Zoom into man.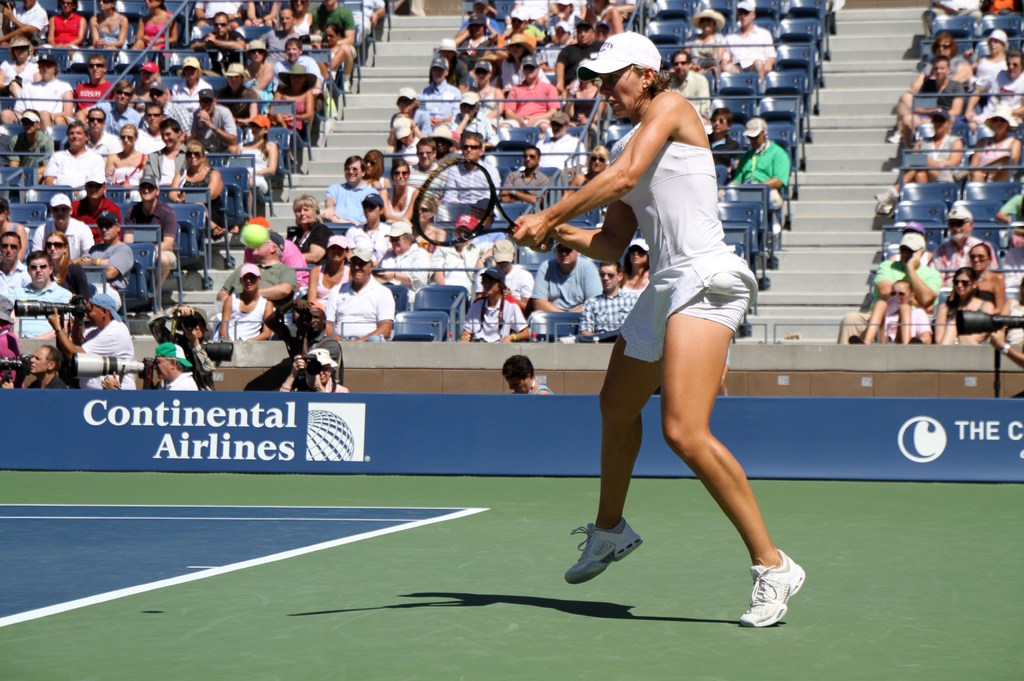
Zoom target: detection(96, 343, 200, 397).
